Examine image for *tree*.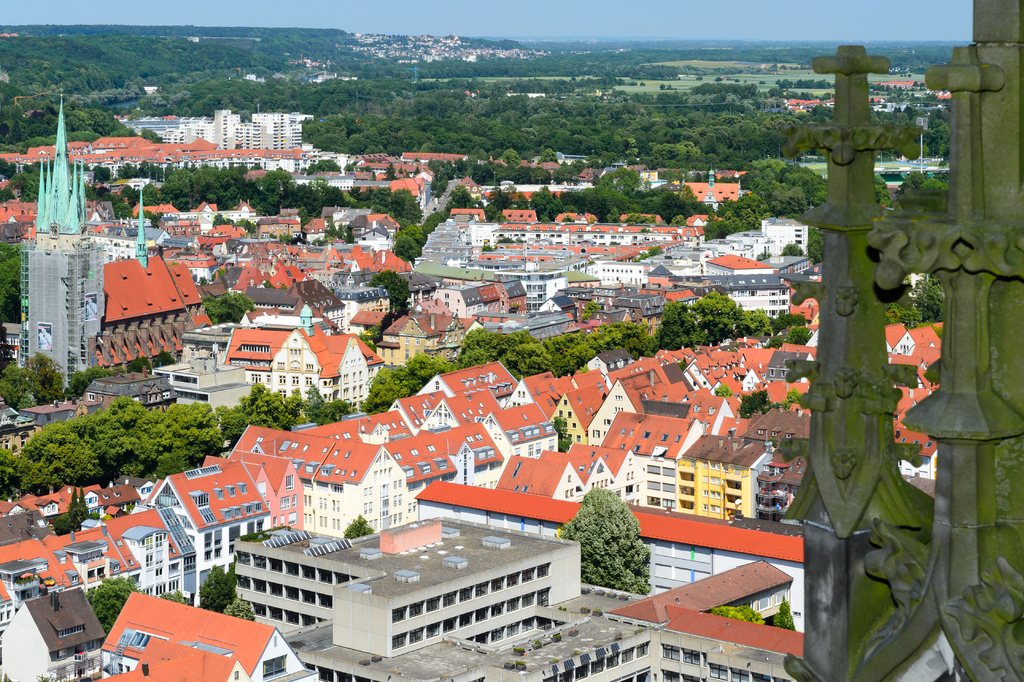
Examination result: crop(71, 364, 110, 395).
